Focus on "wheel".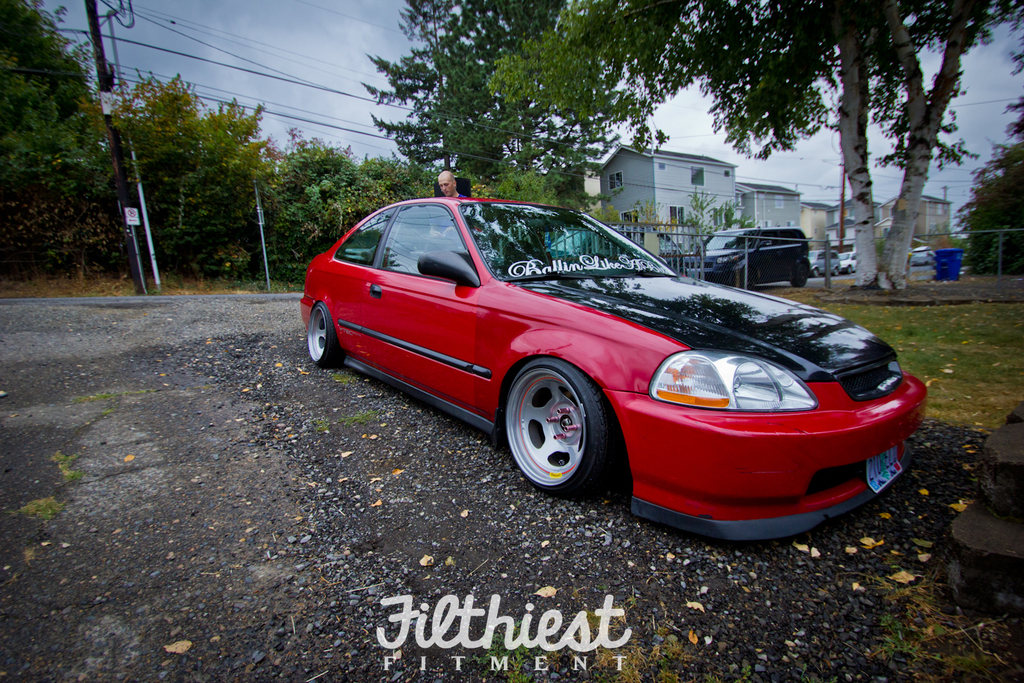
Focused at left=299, top=284, right=349, bottom=371.
